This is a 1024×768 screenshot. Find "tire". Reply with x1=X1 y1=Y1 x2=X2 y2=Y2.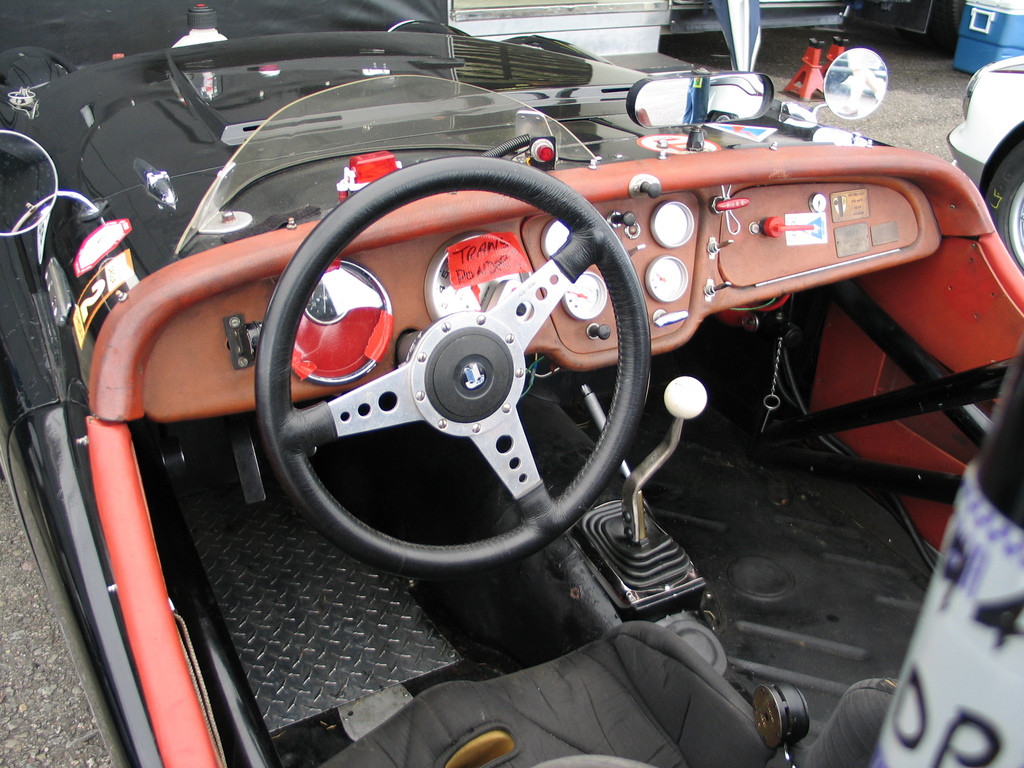
x1=975 y1=127 x2=1023 y2=278.
